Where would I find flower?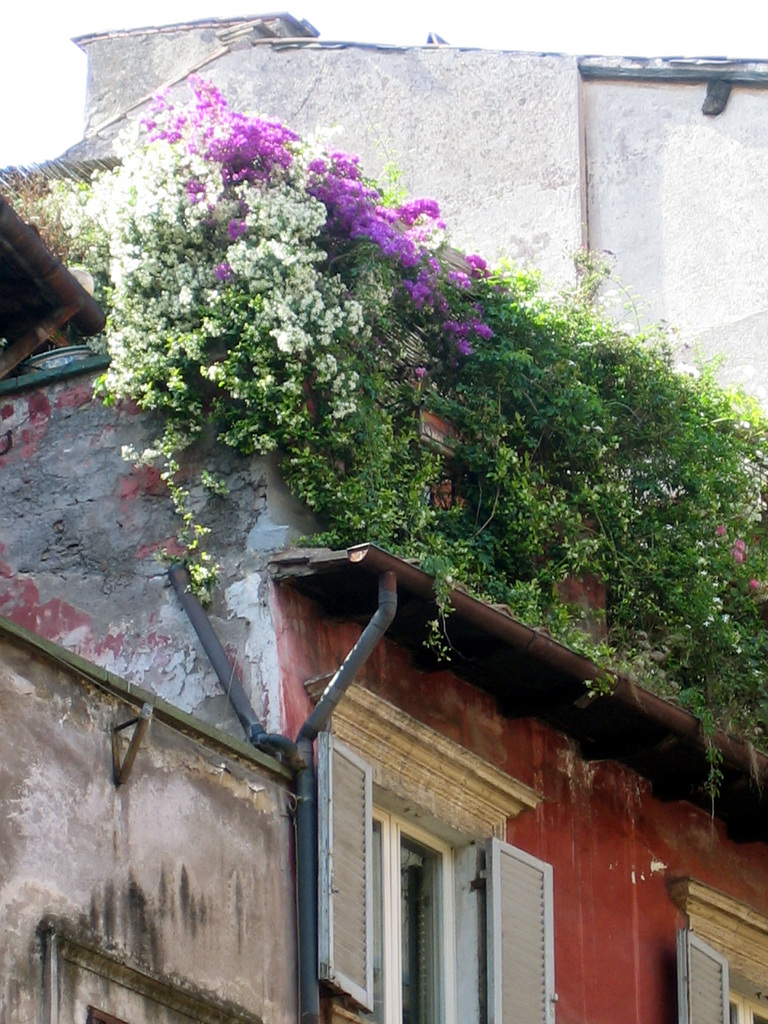
At 730 536 753 565.
